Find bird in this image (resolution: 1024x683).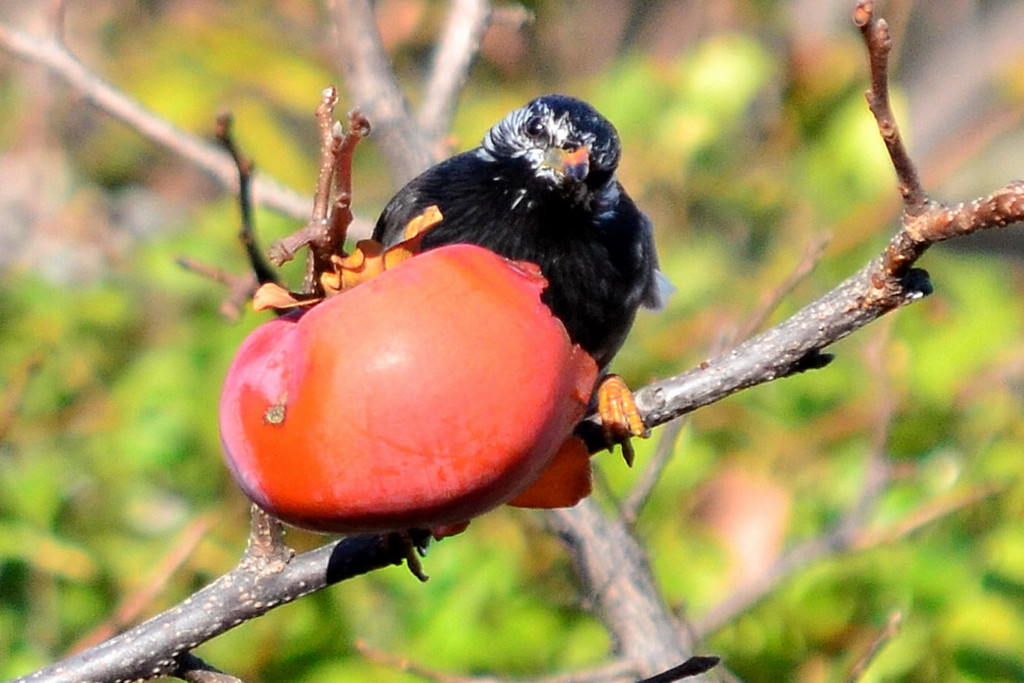
Rect(371, 93, 680, 464).
